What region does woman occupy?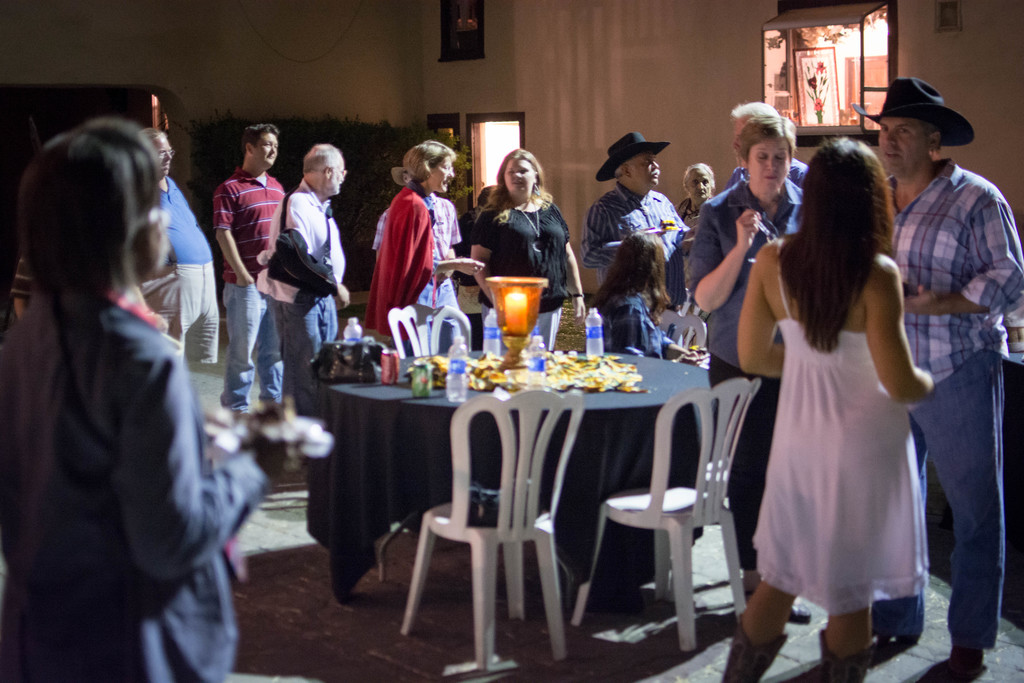
683 111 815 621.
